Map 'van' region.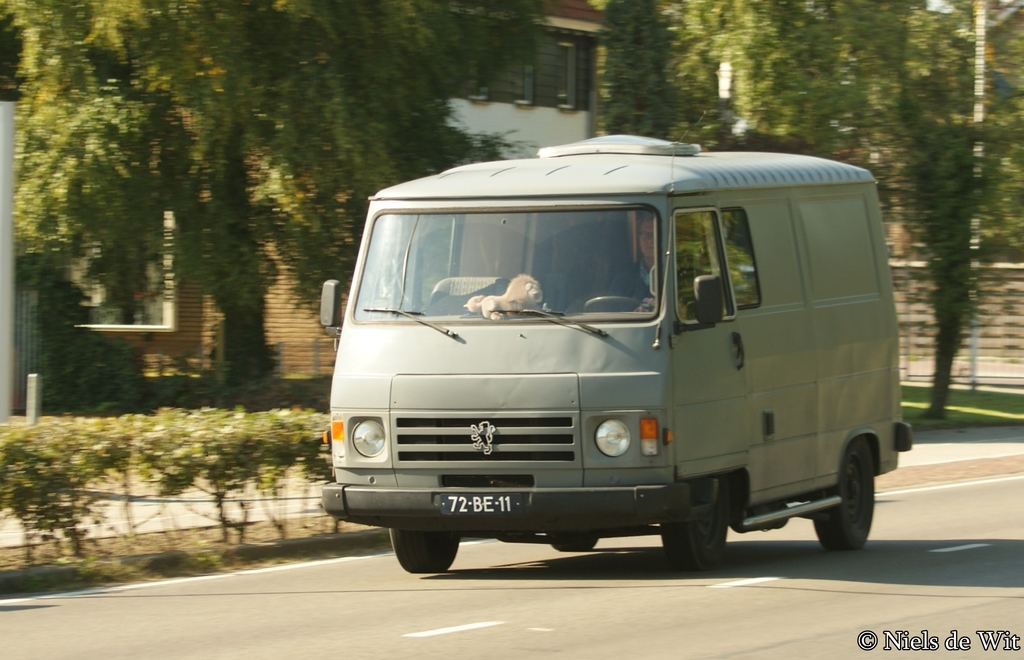
Mapped to bbox=[319, 110, 915, 571].
